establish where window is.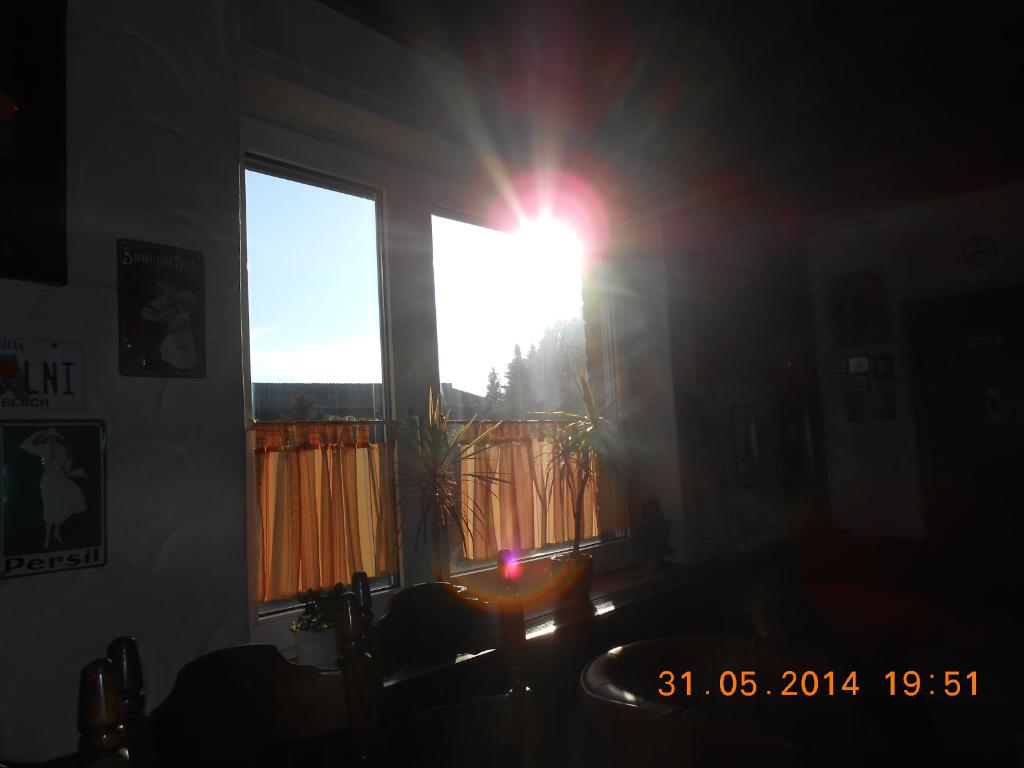
Established at l=435, t=214, r=618, b=570.
